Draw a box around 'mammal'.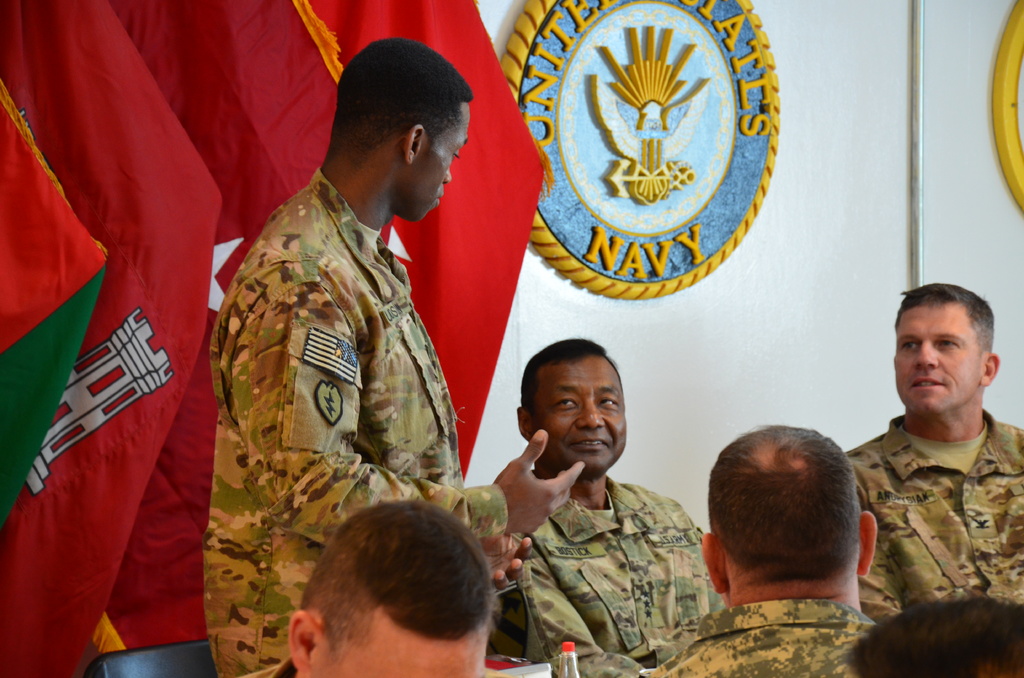
locate(846, 588, 1023, 677).
